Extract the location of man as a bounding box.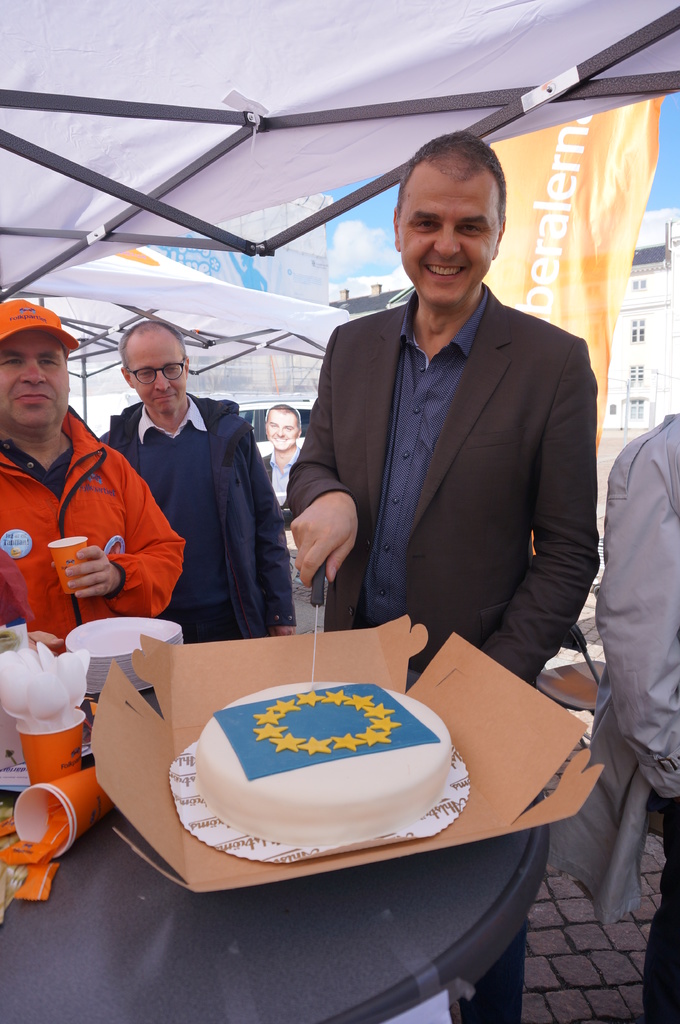
(x1=0, y1=298, x2=187, y2=623).
